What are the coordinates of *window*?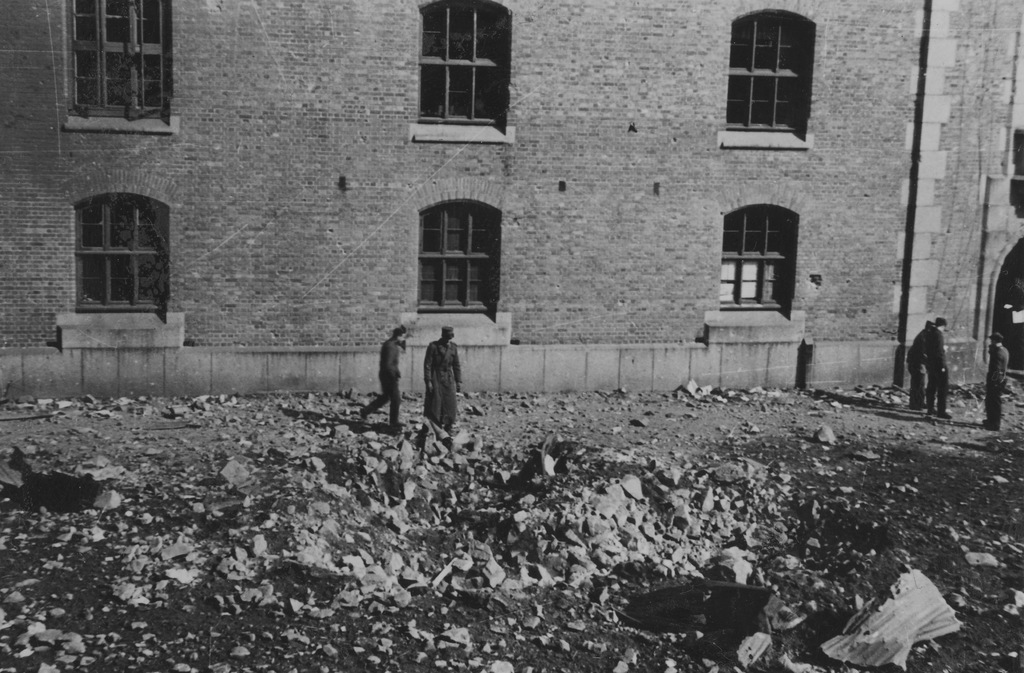
rect(68, 0, 170, 125).
